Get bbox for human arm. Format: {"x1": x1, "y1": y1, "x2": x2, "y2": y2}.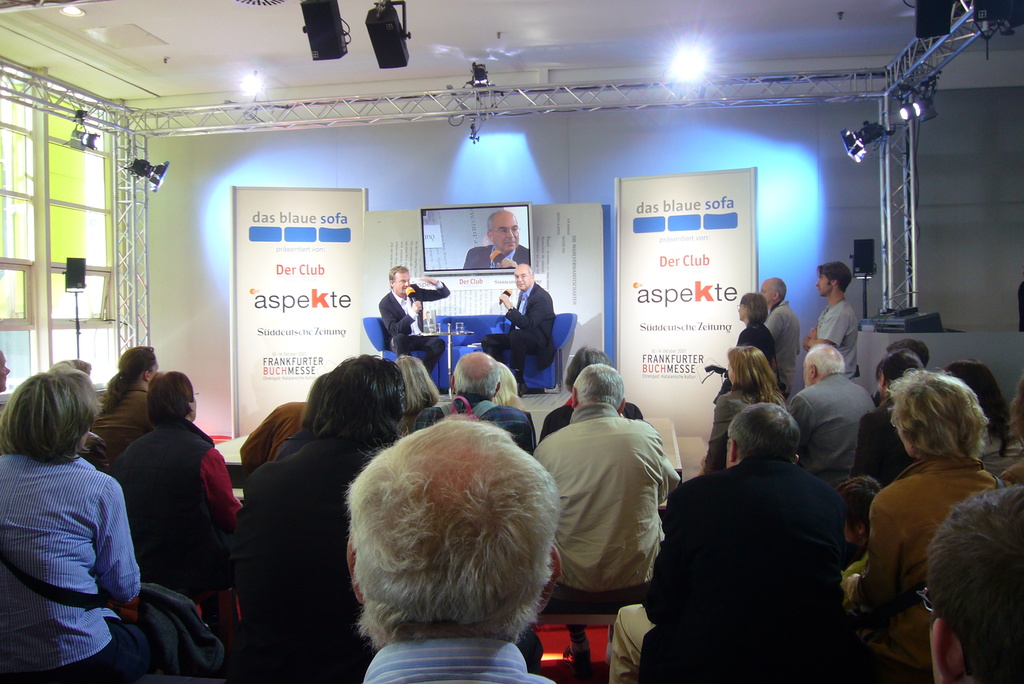
{"x1": 378, "y1": 297, "x2": 423, "y2": 339}.
